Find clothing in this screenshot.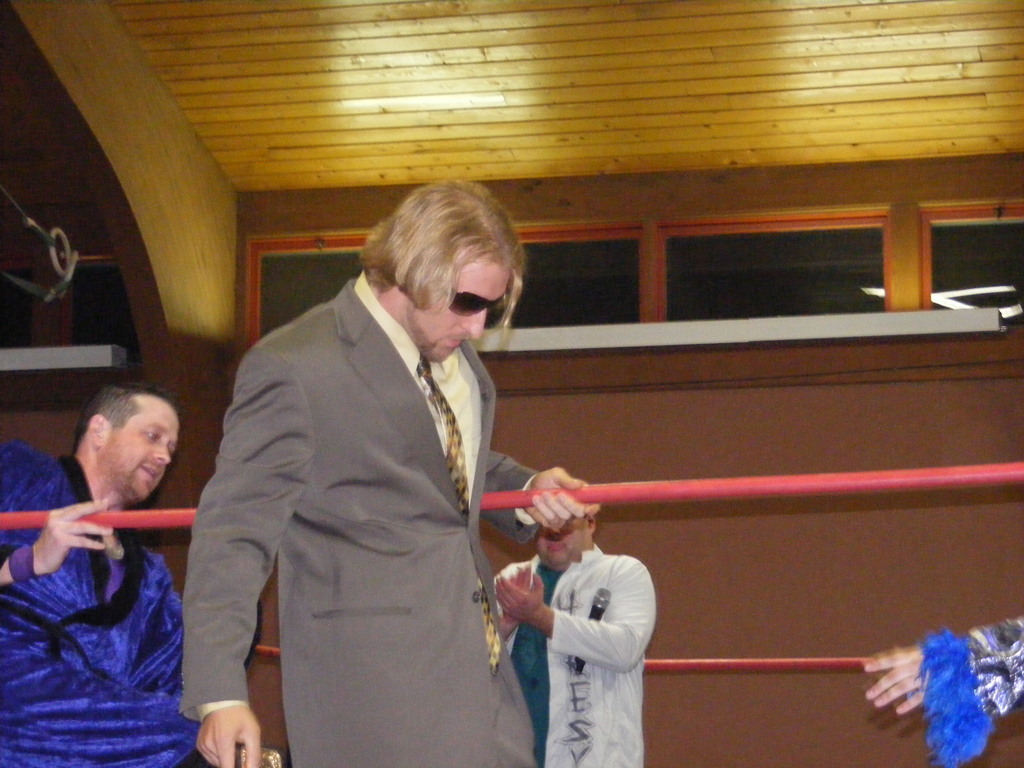
The bounding box for clothing is [left=495, top=537, right=655, bottom=767].
